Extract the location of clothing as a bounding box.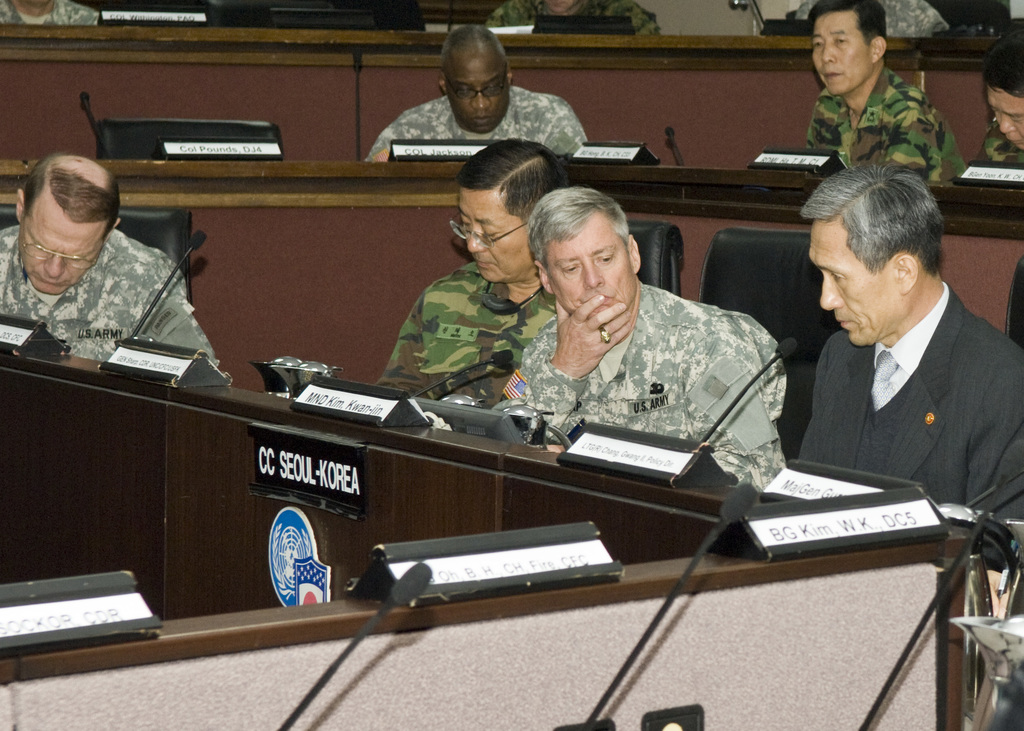
480,0,657,42.
